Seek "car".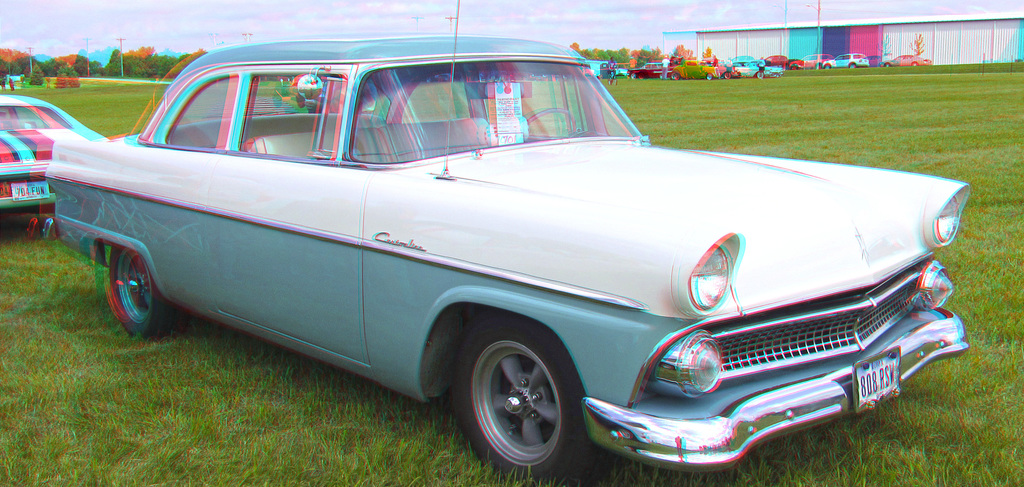
[24,0,971,486].
